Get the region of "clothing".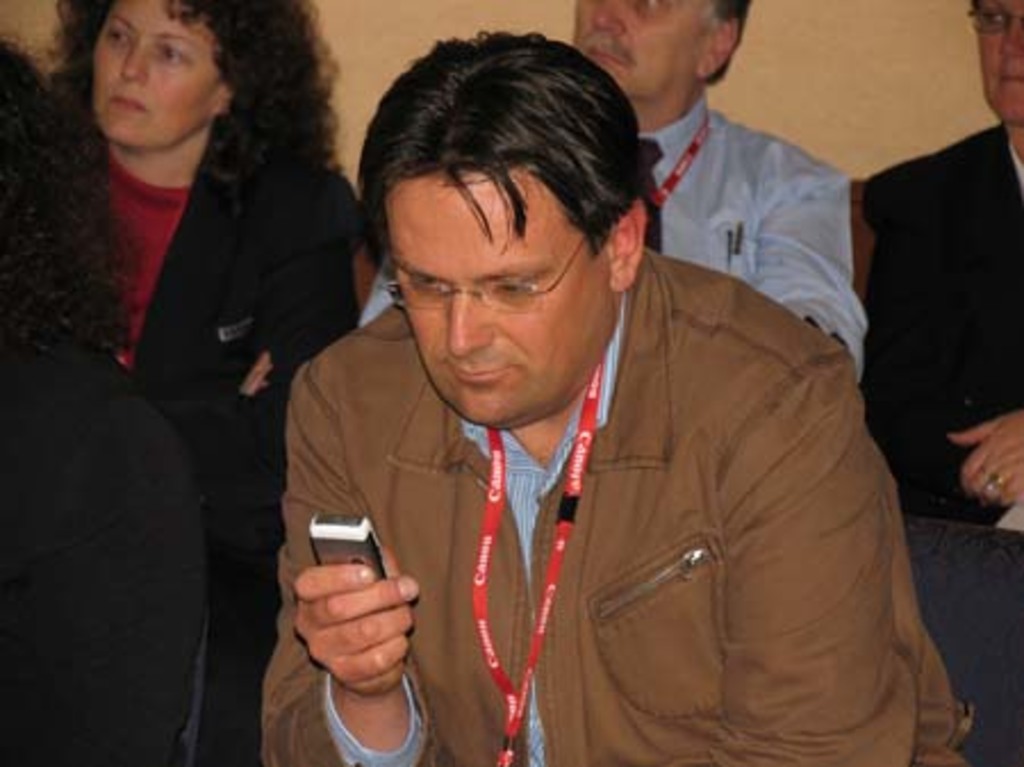
Rect(0, 341, 212, 765).
